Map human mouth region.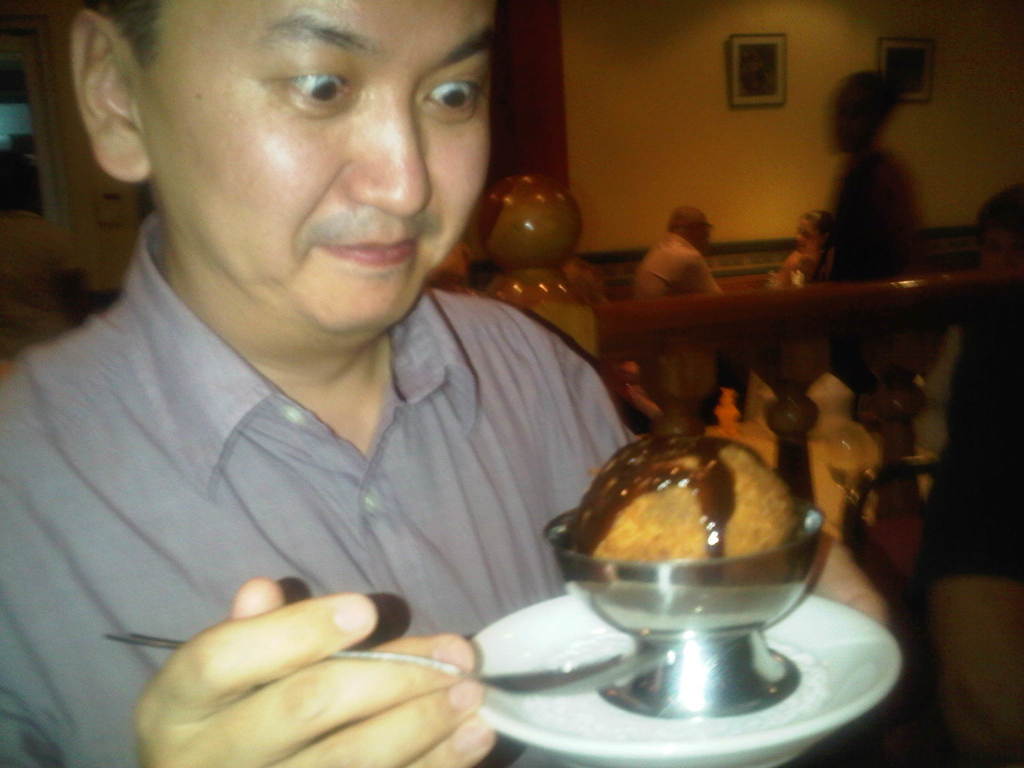
Mapped to <bbox>320, 238, 417, 269</bbox>.
